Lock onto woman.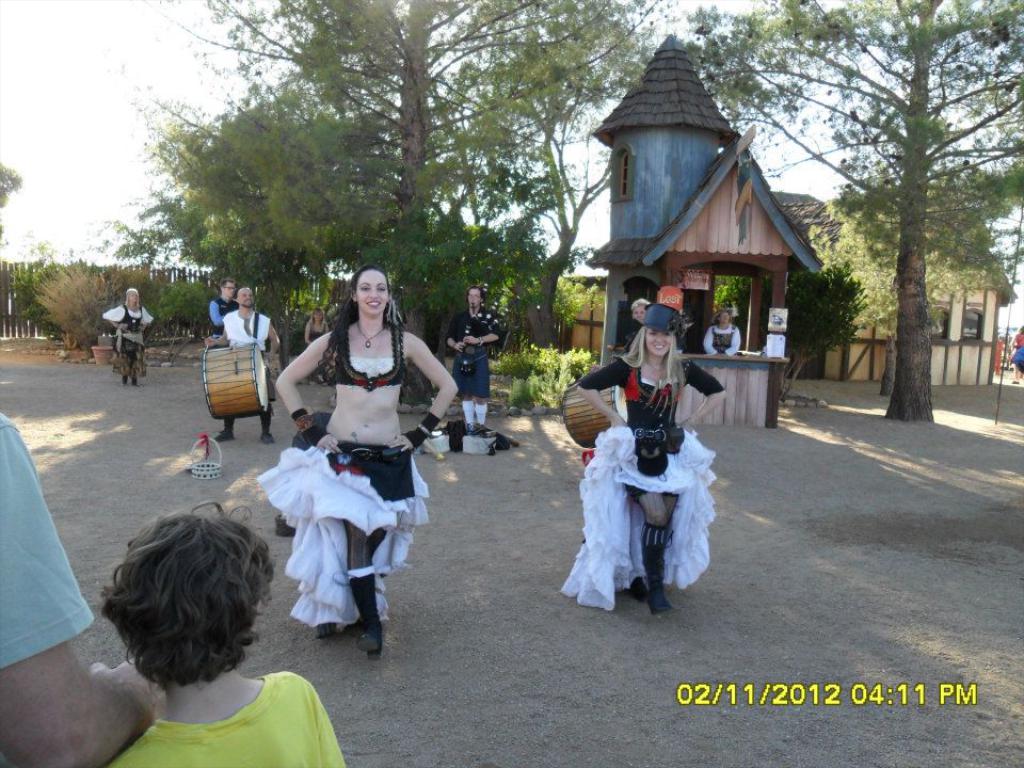
Locked: <box>261,268,437,662</box>.
